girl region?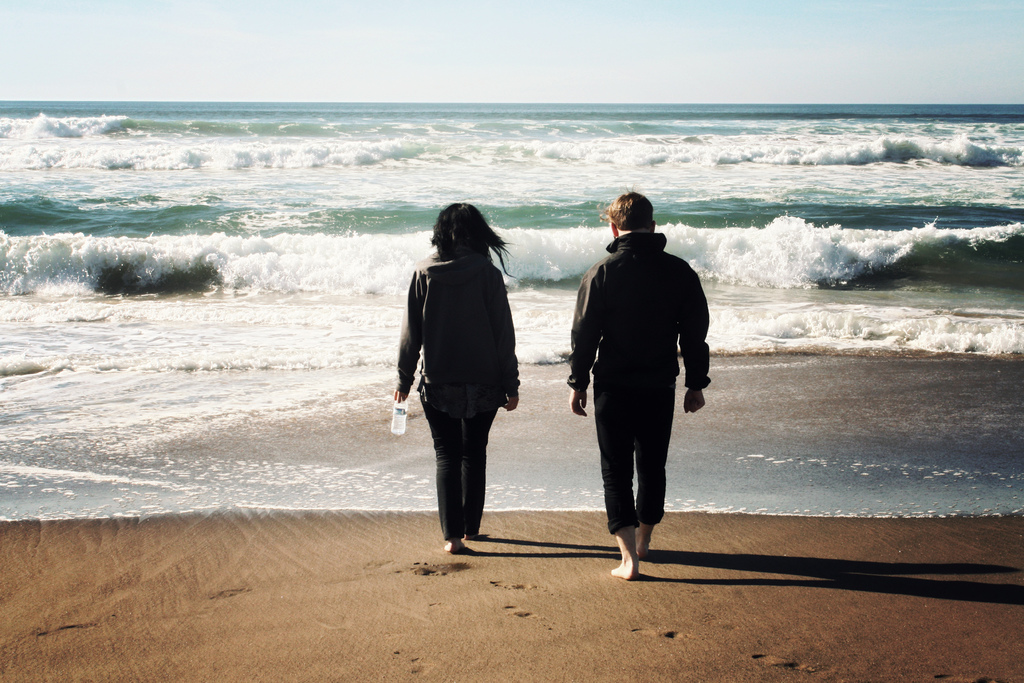
rect(397, 205, 518, 553)
